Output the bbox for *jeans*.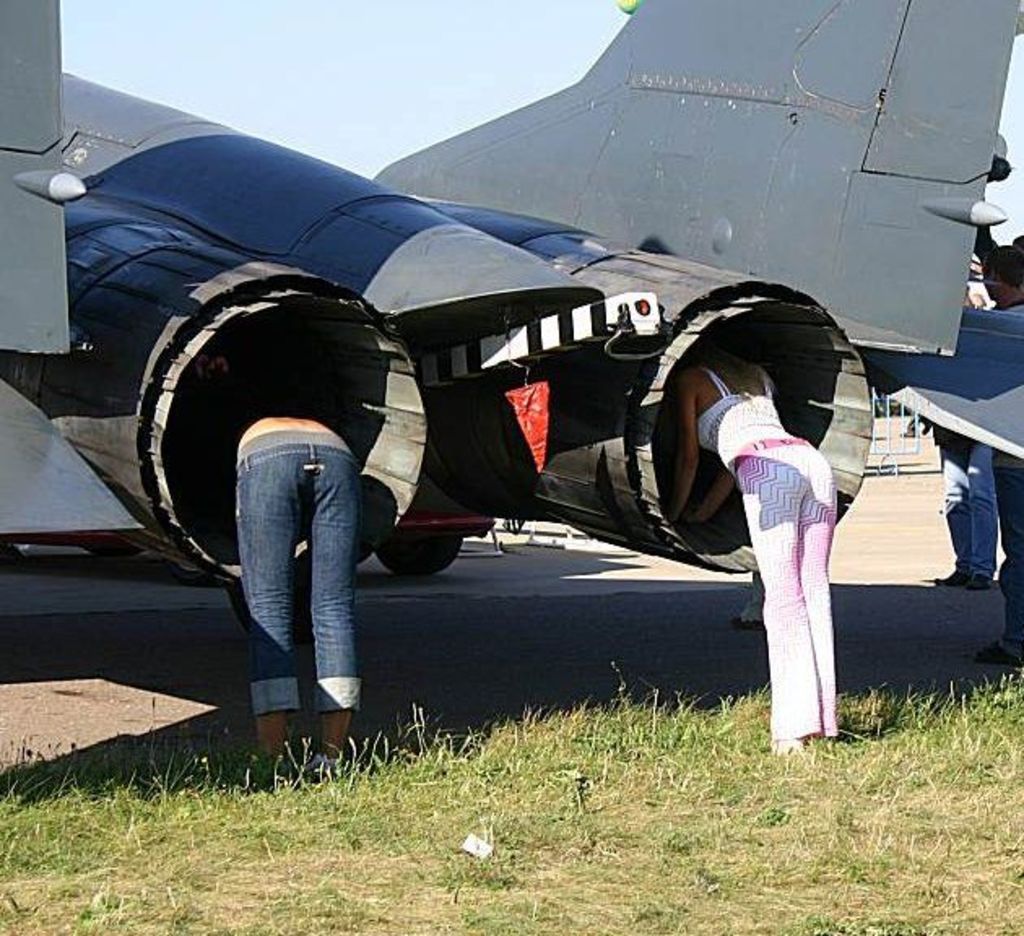
crop(936, 431, 1001, 577).
